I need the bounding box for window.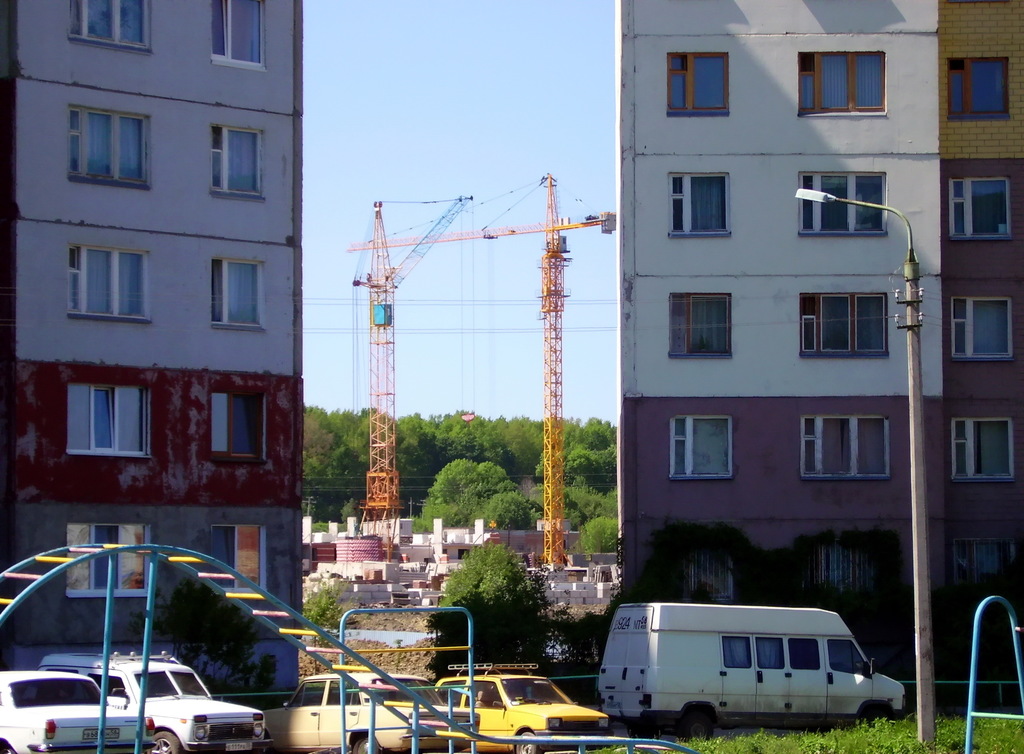
Here it is: bbox=[69, 524, 150, 597].
